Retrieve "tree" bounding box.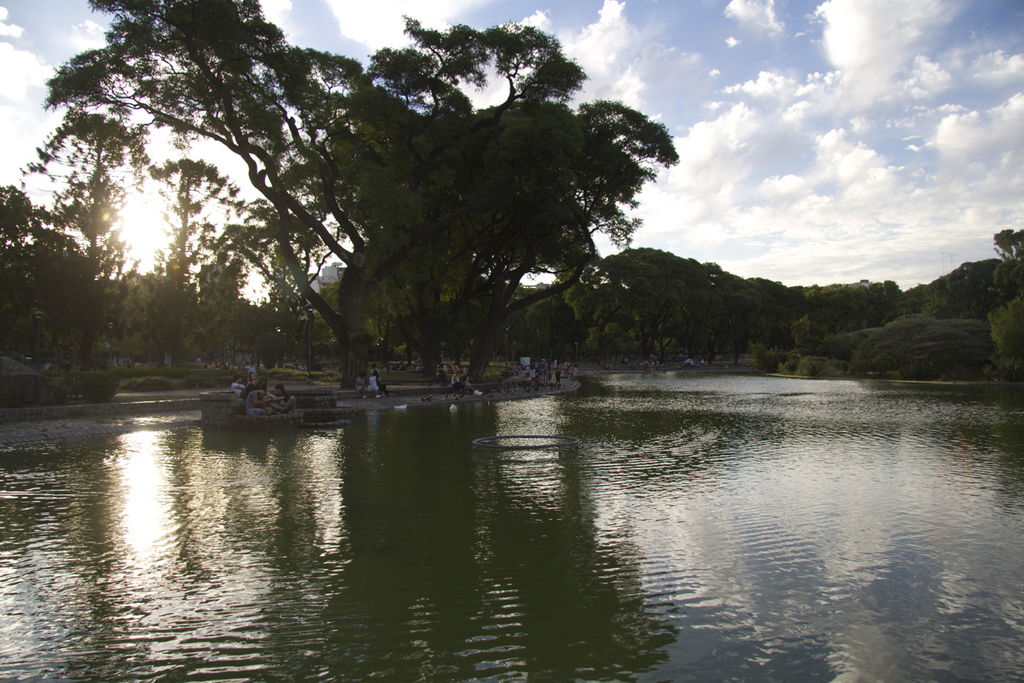
Bounding box: detection(139, 151, 245, 389).
